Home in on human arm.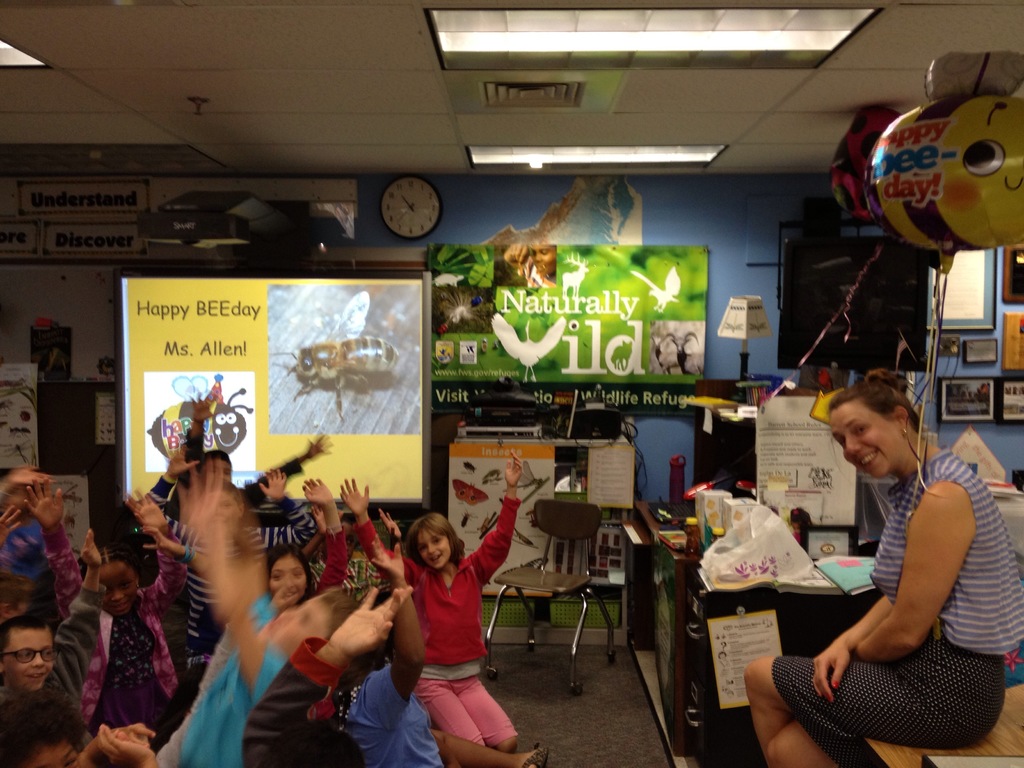
Homed in at [left=125, top=488, right=188, bottom=612].
